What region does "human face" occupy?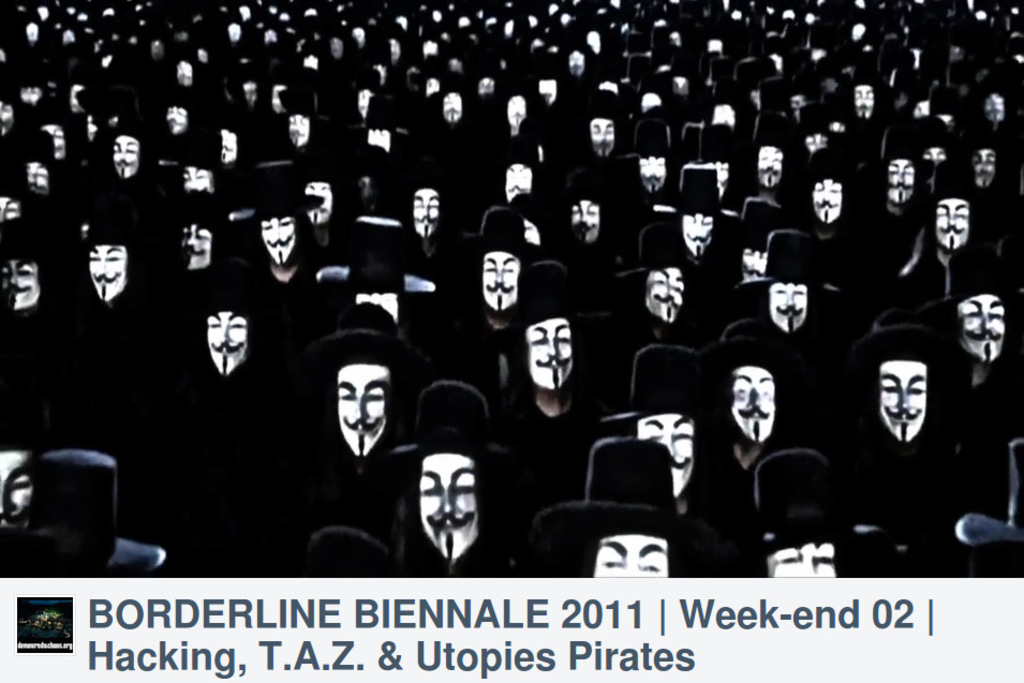
<region>636, 411, 695, 503</region>.
